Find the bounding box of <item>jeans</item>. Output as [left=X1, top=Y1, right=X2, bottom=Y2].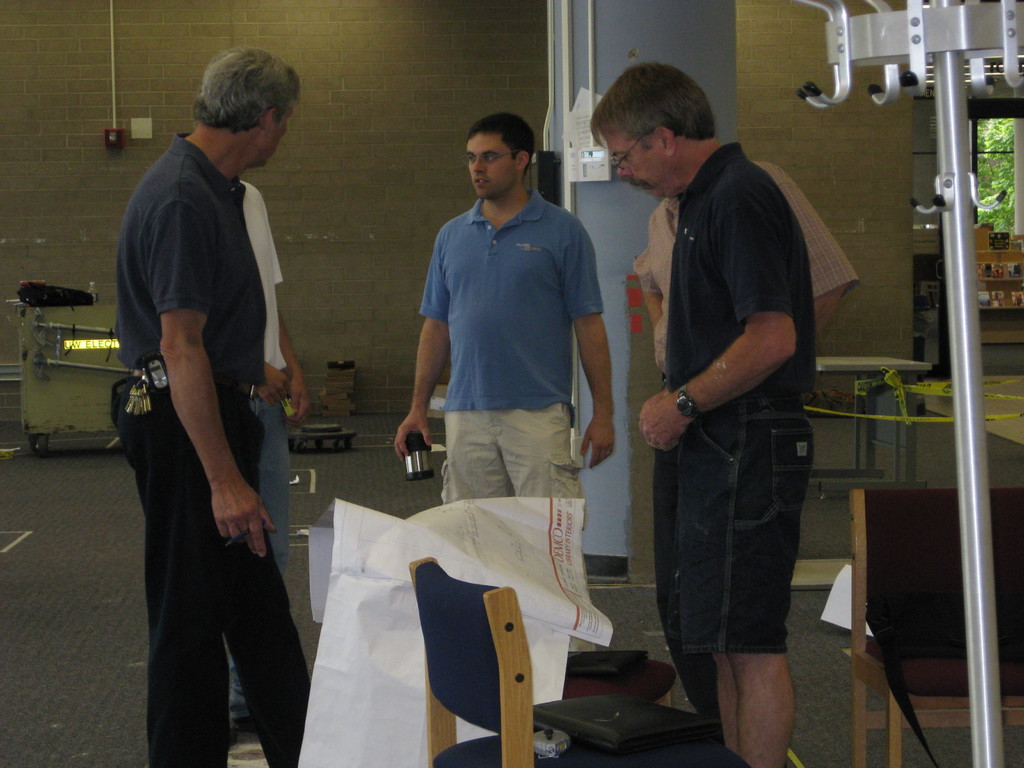
[left=675, top=385, right=812, bottom=652].
